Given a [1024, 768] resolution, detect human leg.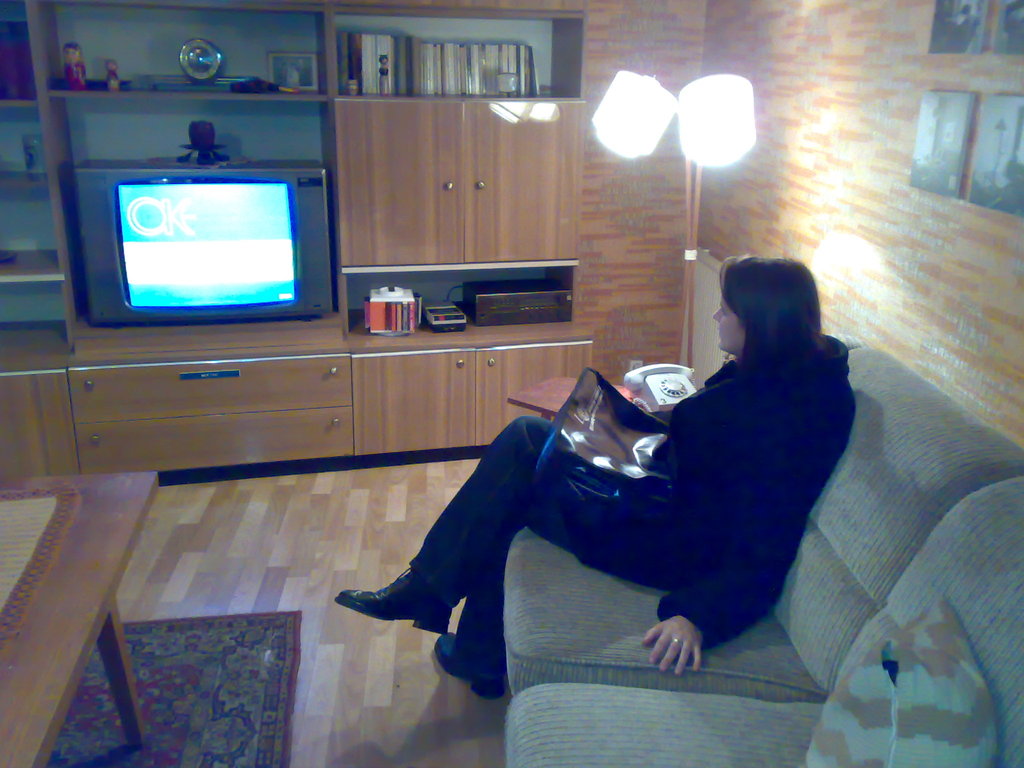
pyautogui.locateOnScreen(337, 415, 676, 700).
